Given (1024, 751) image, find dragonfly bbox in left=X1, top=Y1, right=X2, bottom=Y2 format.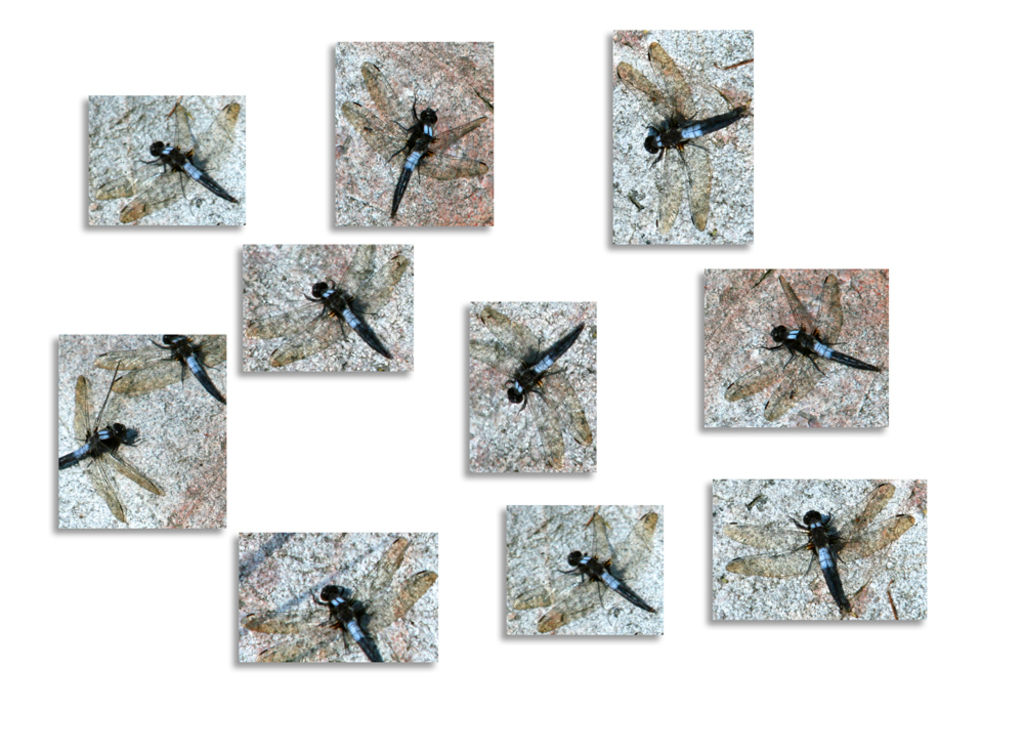
left=722, top=273, right=887, bottom=426.
